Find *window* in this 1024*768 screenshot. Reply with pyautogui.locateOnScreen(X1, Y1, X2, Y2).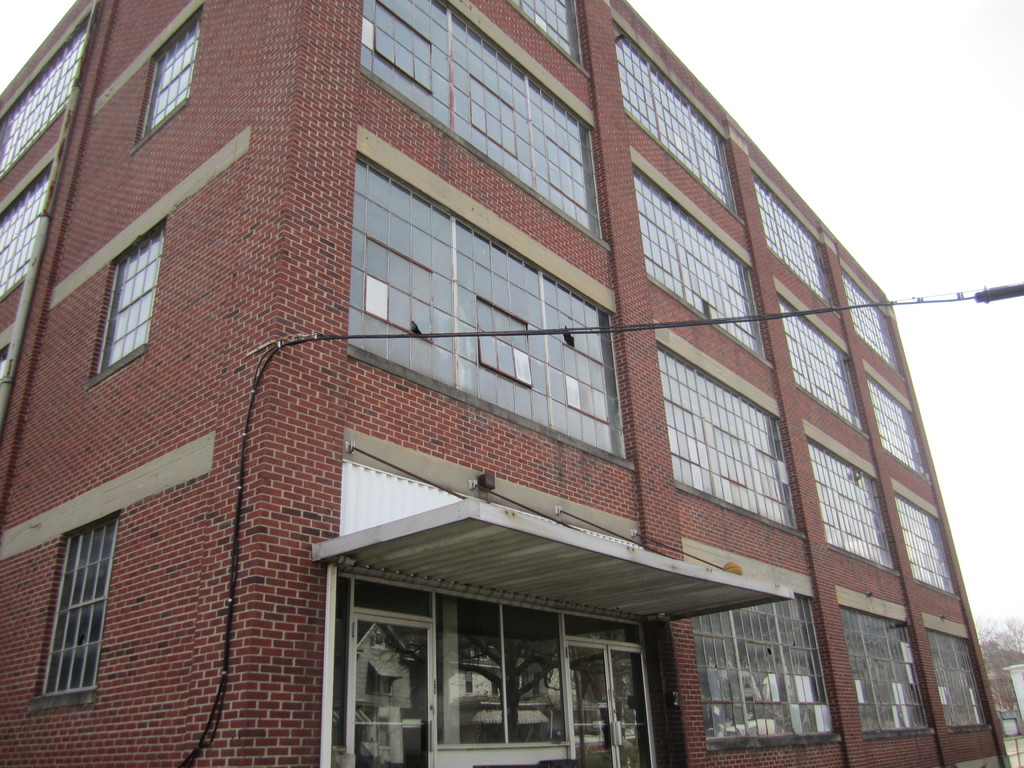
pyautogui.locateOnScreen(23, 486, 123, 701).
